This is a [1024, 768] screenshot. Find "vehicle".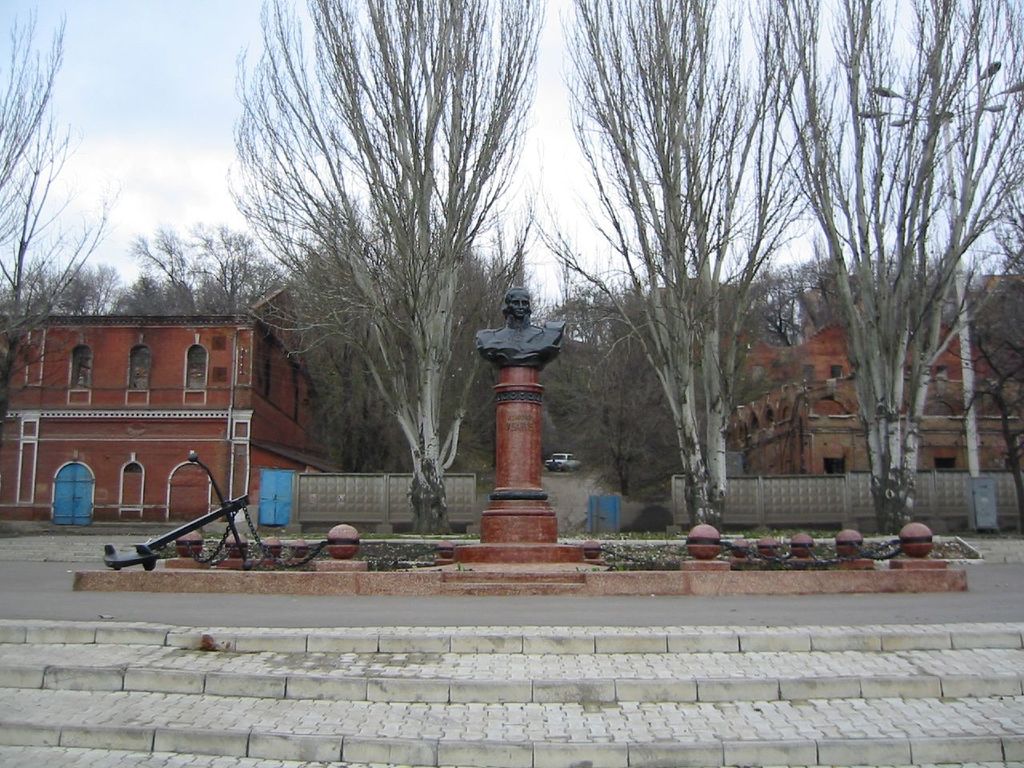
Bounding box: x1=545 y1=451 x2=582 y2=473.
